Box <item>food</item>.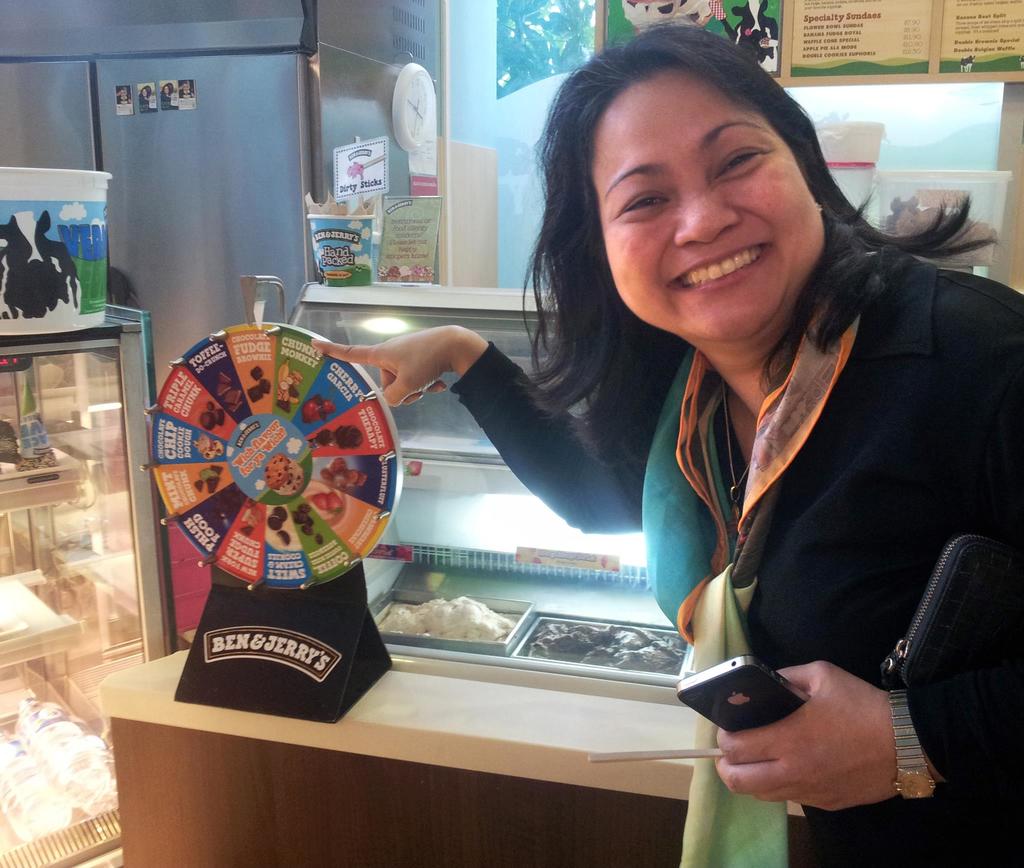
box=[299, 395, 336, 427].
